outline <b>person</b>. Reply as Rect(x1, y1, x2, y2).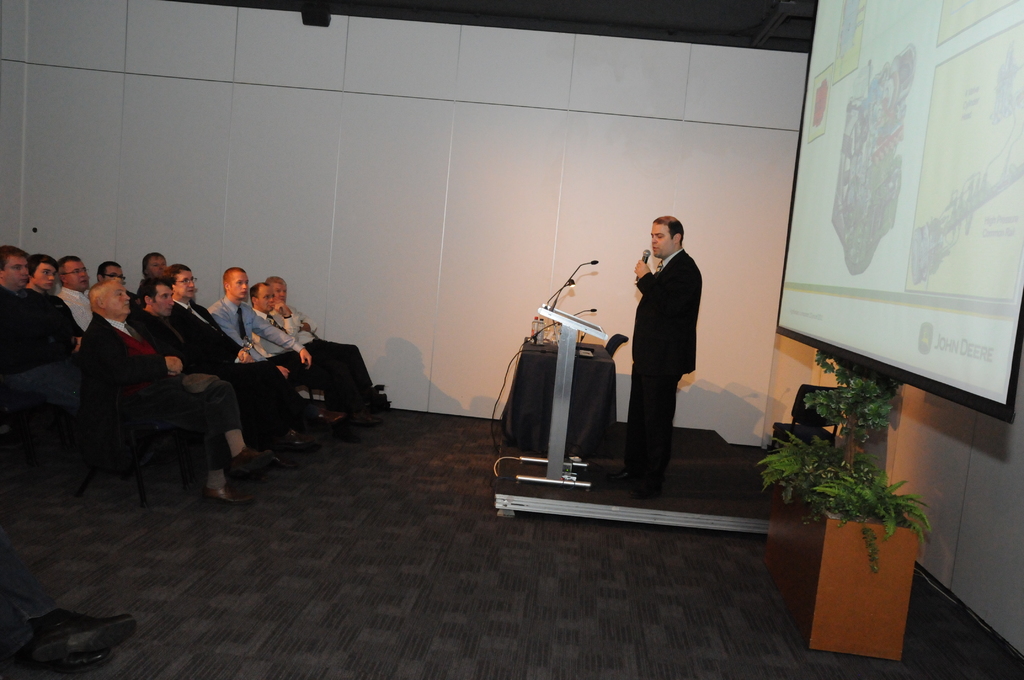
Rect(121, 280, 345, 467).
